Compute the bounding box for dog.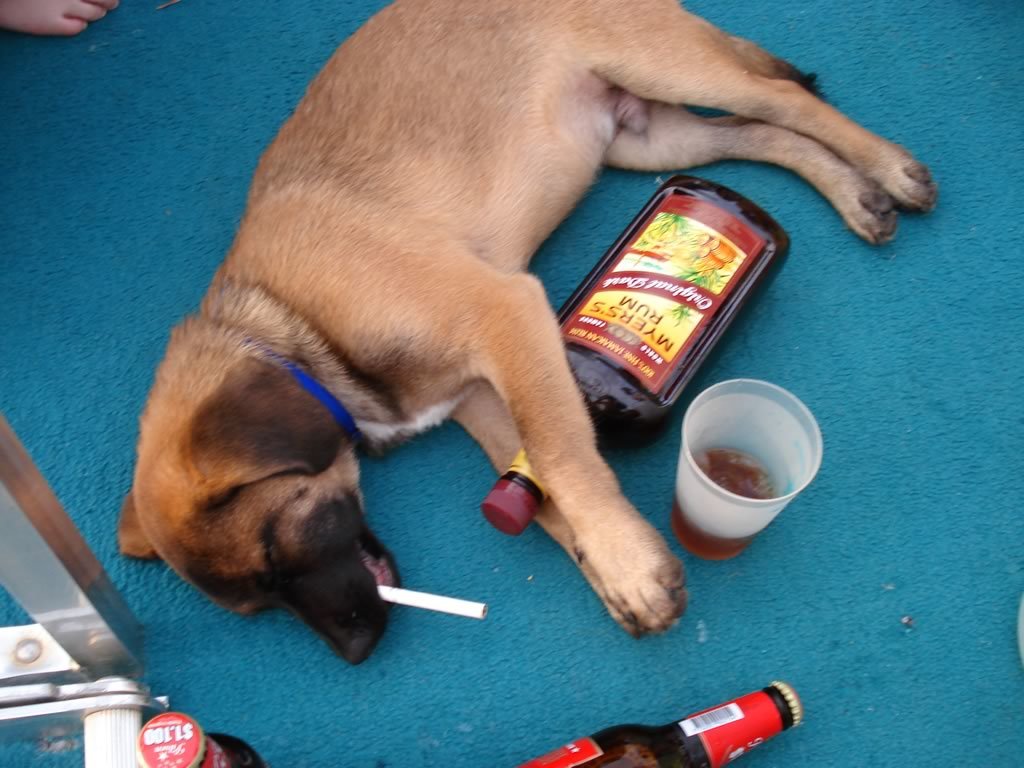
detection(113, 0, 943, 664).
